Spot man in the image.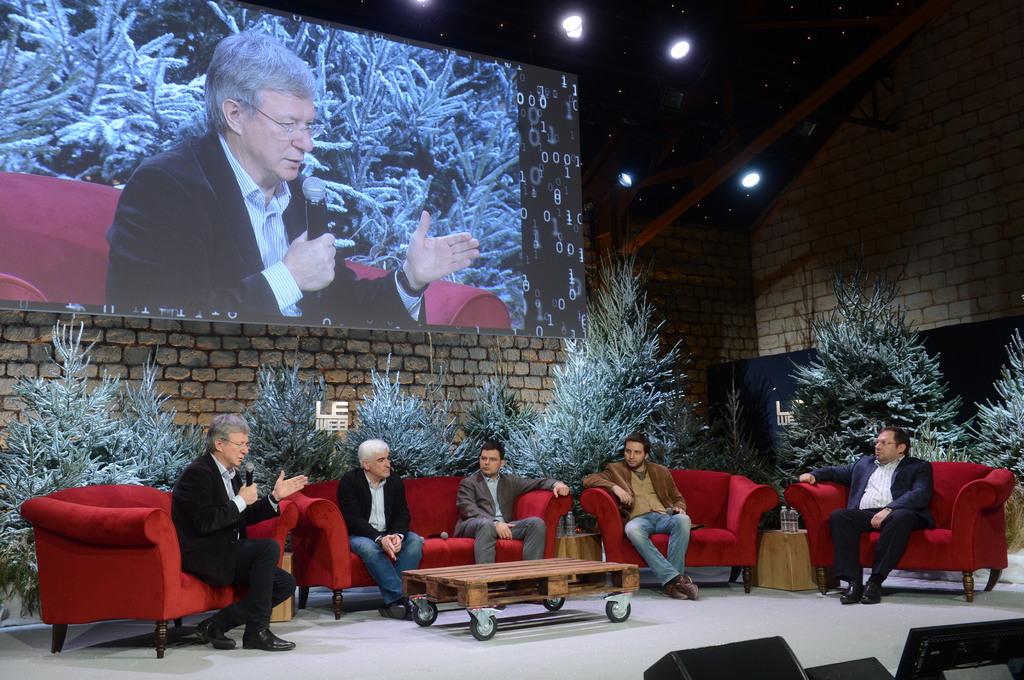
man found at box(454, 437, 572, 565).
